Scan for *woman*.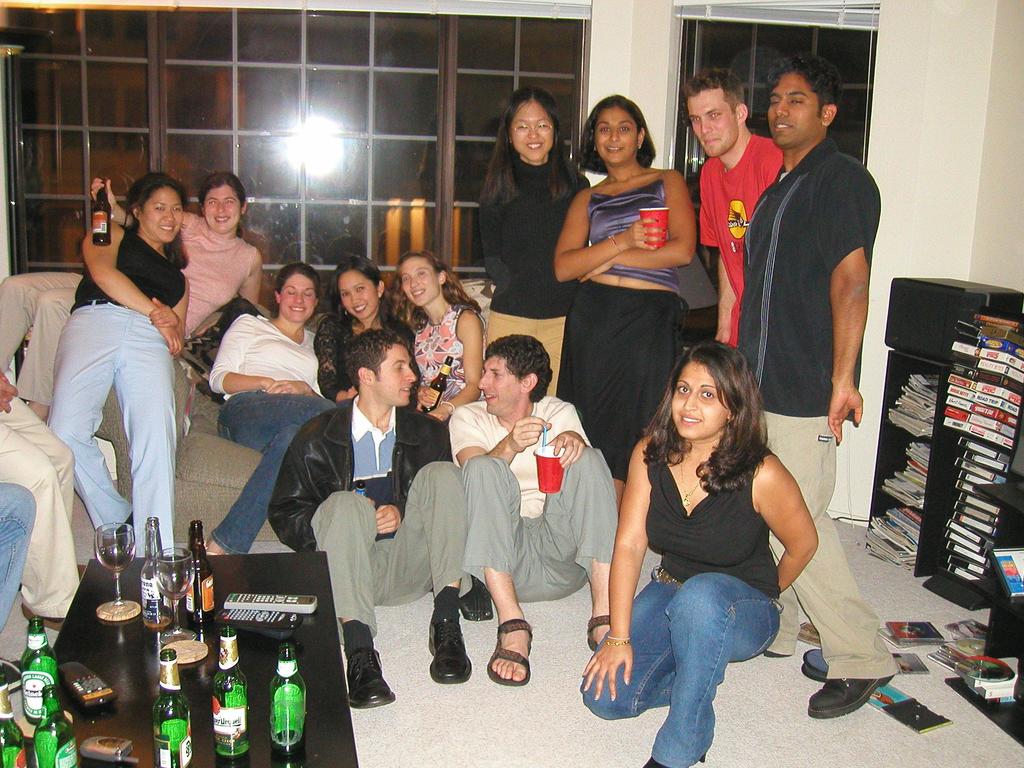
Scan result: BBox(550, 91, 702, 516).
